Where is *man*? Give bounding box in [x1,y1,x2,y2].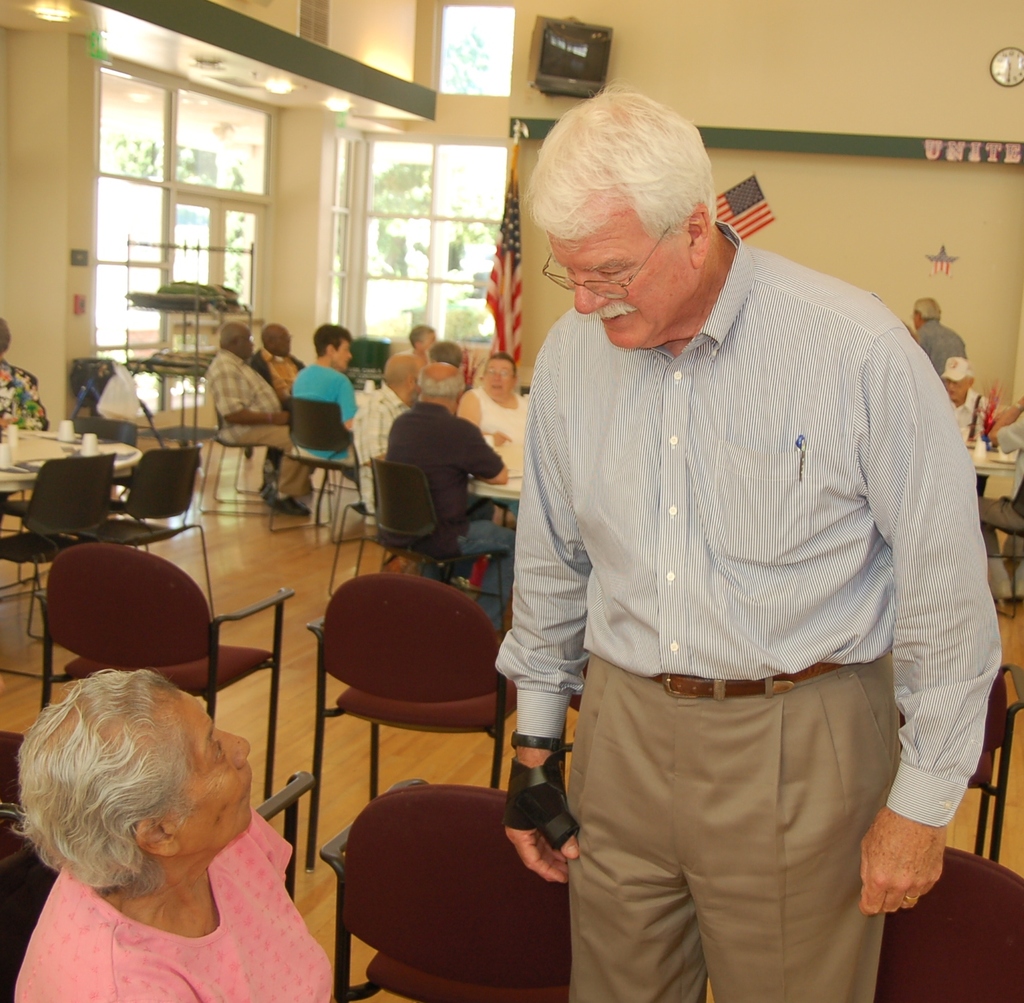
[486,5,962,975].
